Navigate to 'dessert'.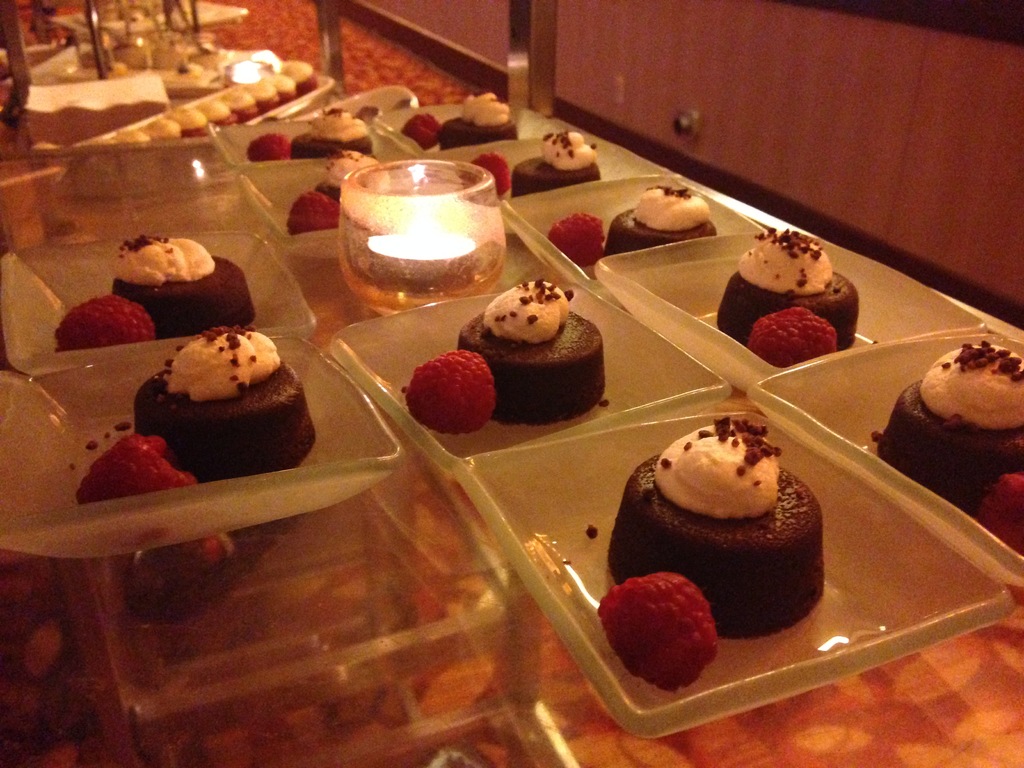
Navigation target: left=74, top=324, right=317, bottom=502.
